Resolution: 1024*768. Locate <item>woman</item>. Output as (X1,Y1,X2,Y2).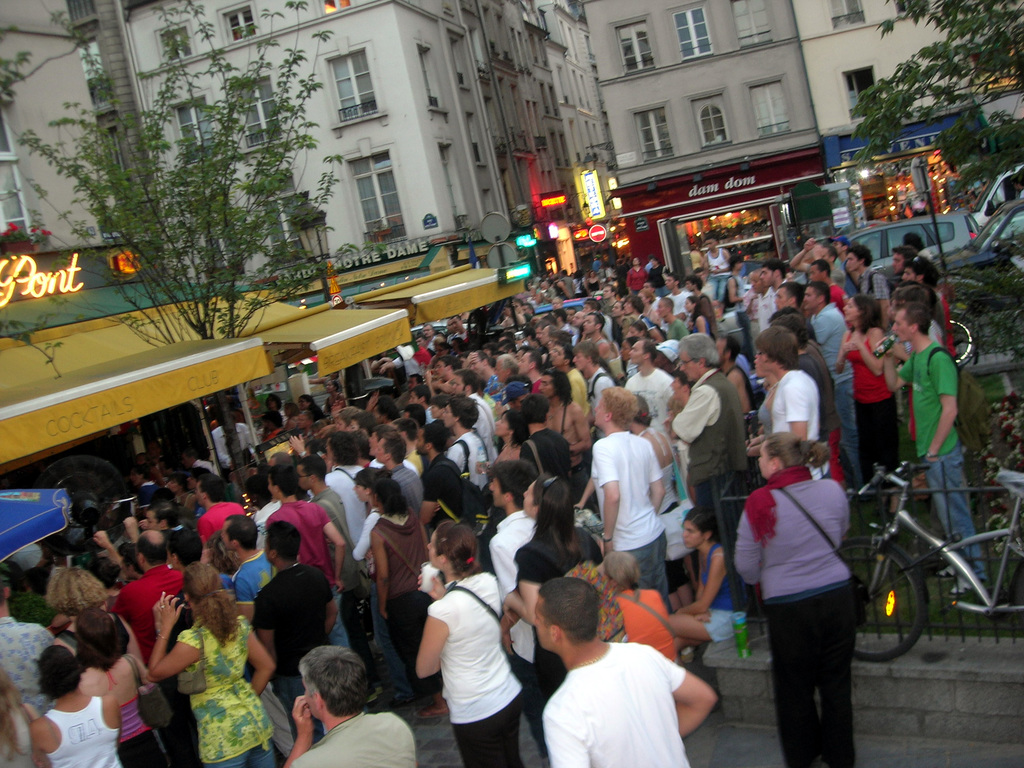
(565,274,584,296).
